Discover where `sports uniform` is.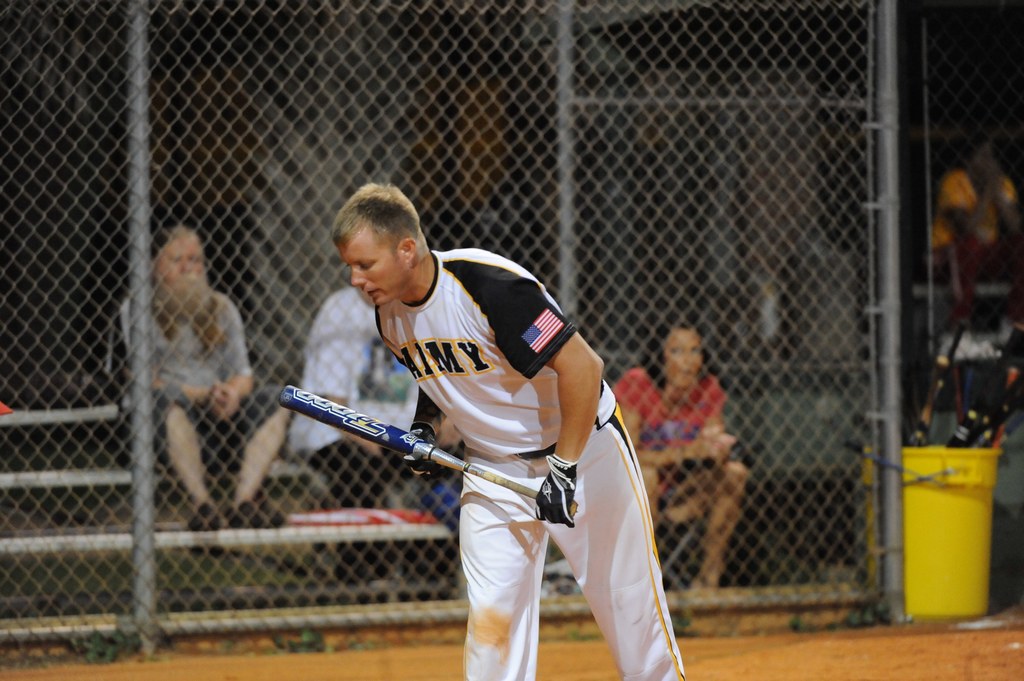
Discovered at detection(325, 215, 667, 662).
